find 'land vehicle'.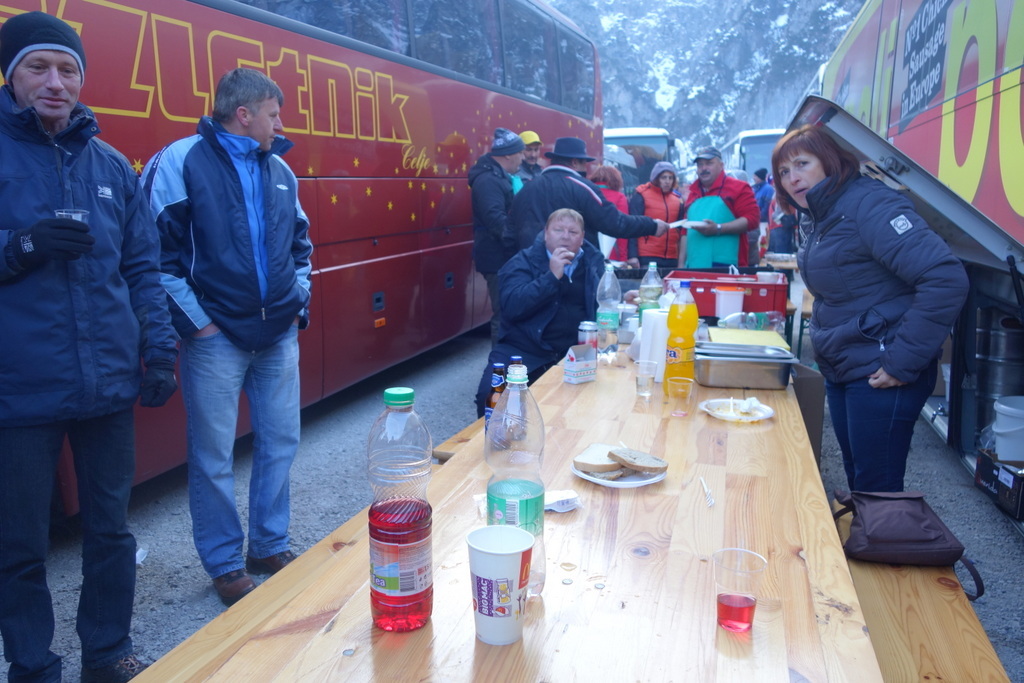
(left=717, top=129, right=792, bottom=185).
